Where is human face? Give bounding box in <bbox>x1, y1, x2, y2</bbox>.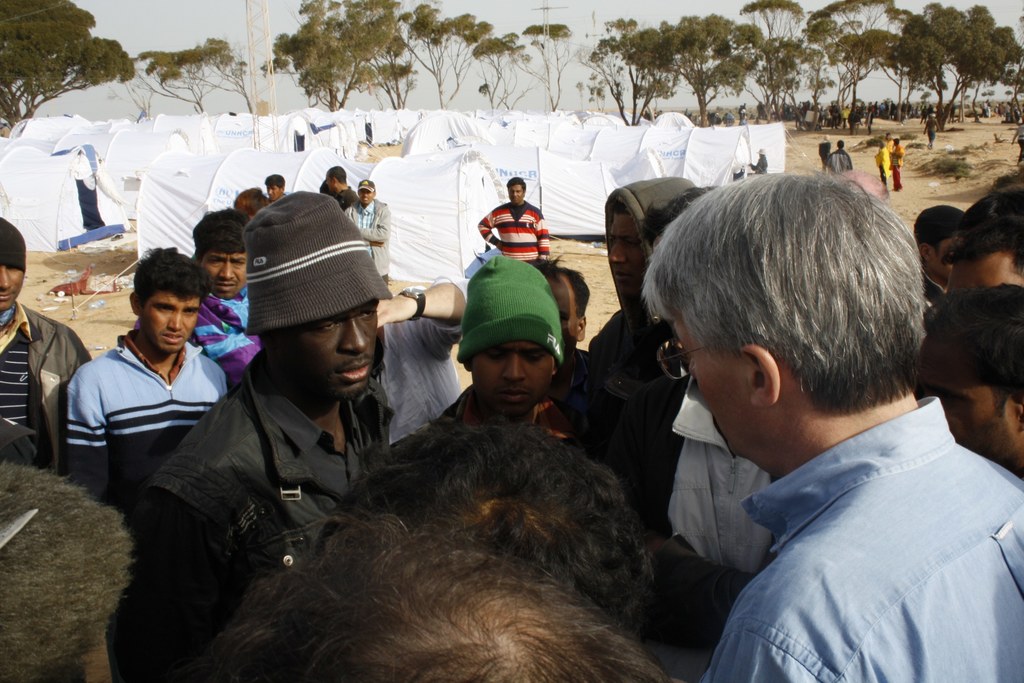
<bbox>140, 292, 199, 352</bbox>.
